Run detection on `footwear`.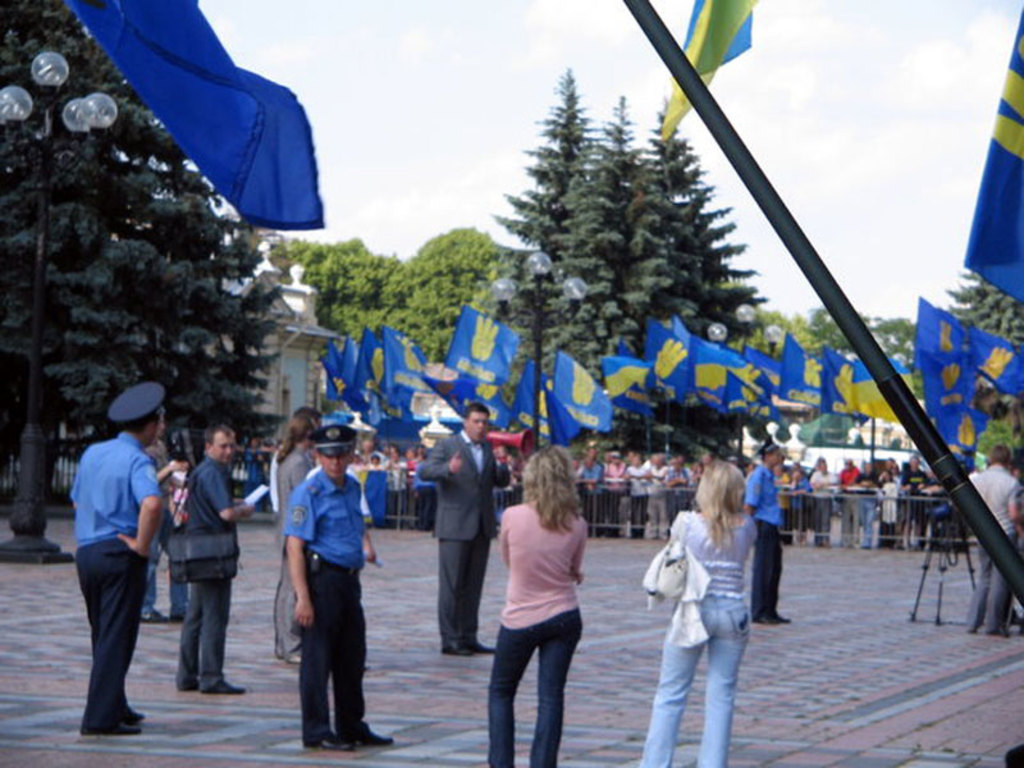
Result: left=360, top=732, right=388, bottom=745.
